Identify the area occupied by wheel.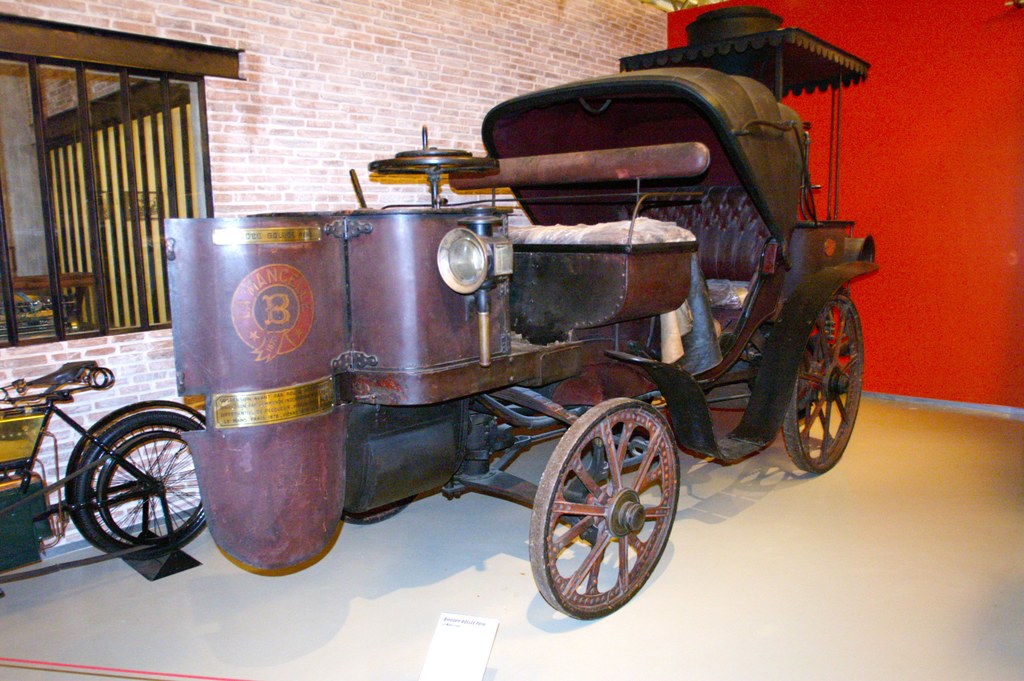
Area: l=342, t=495, r=416, b=525.
